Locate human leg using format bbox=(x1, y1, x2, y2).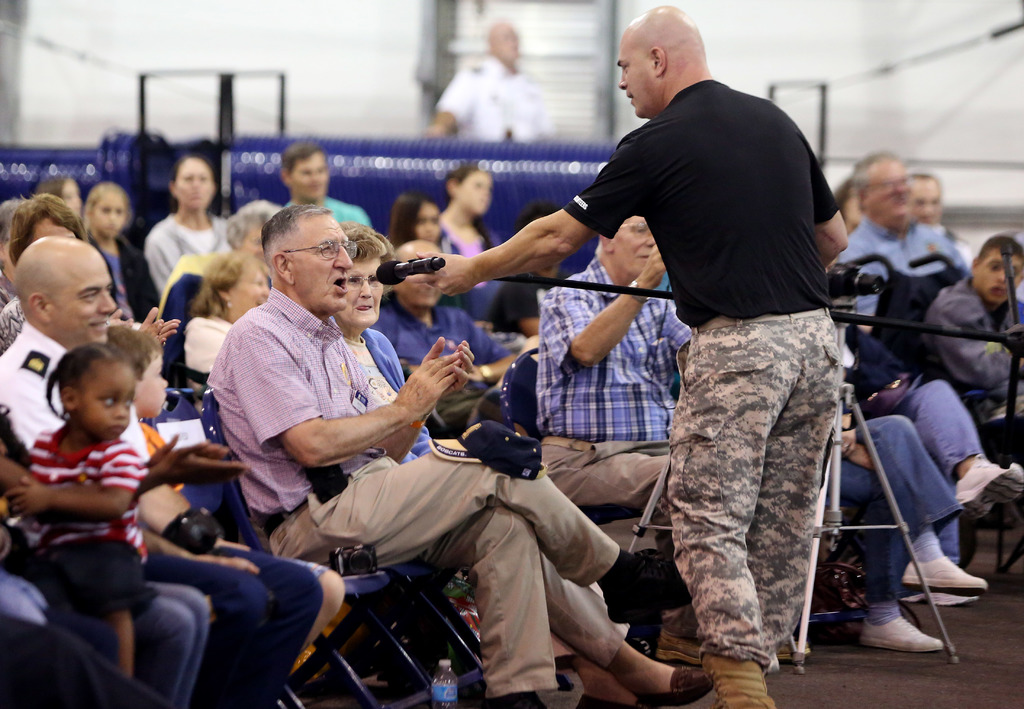
bbox=(219, 544, 332, 708).
